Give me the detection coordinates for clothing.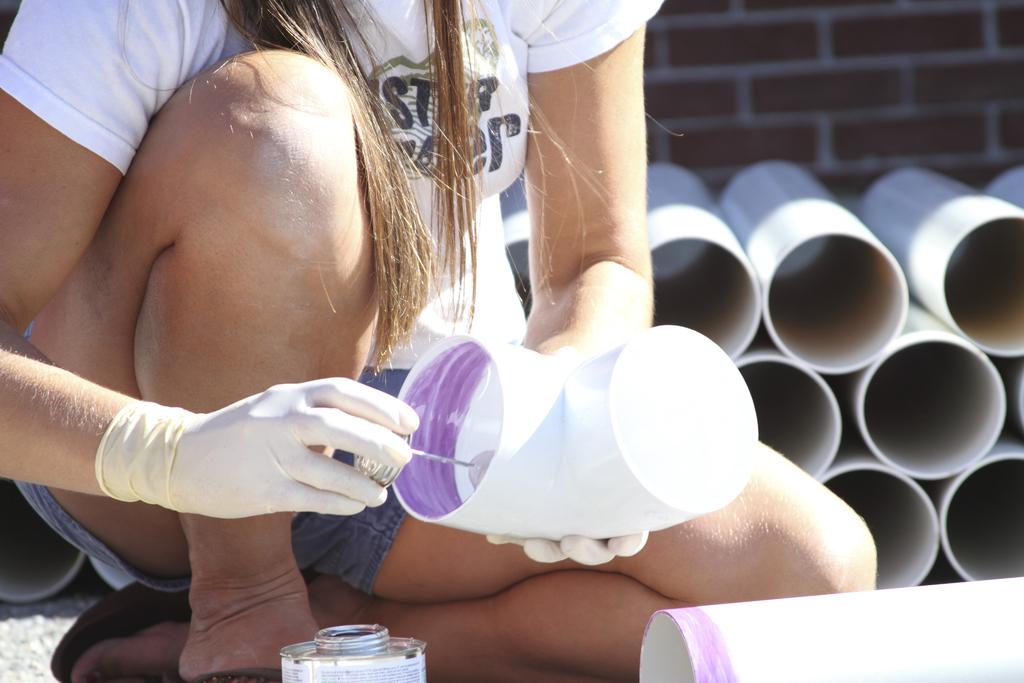
[left=0, top=0, right=668, bottom=598].
